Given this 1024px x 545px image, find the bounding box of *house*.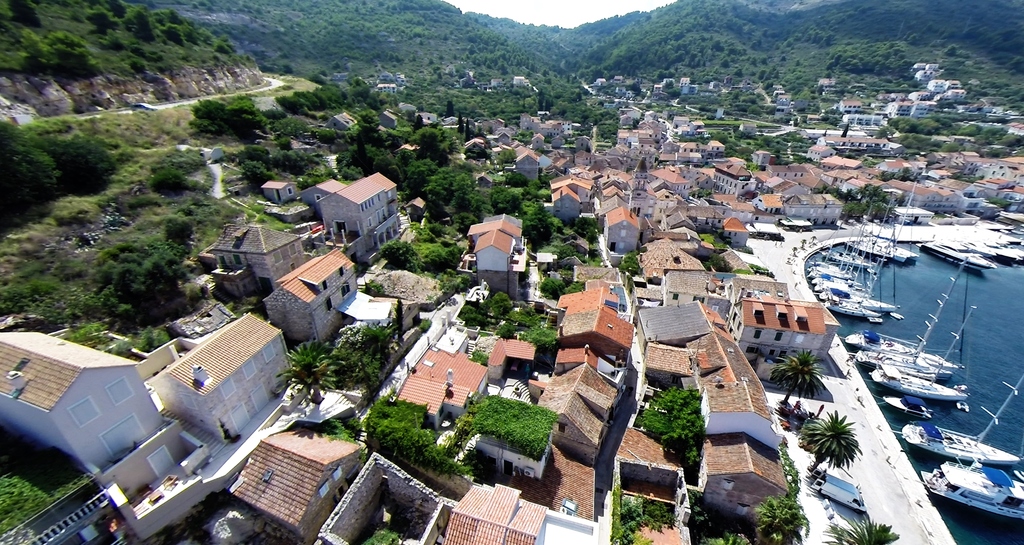
Rect(312, 175, 336, 209).
